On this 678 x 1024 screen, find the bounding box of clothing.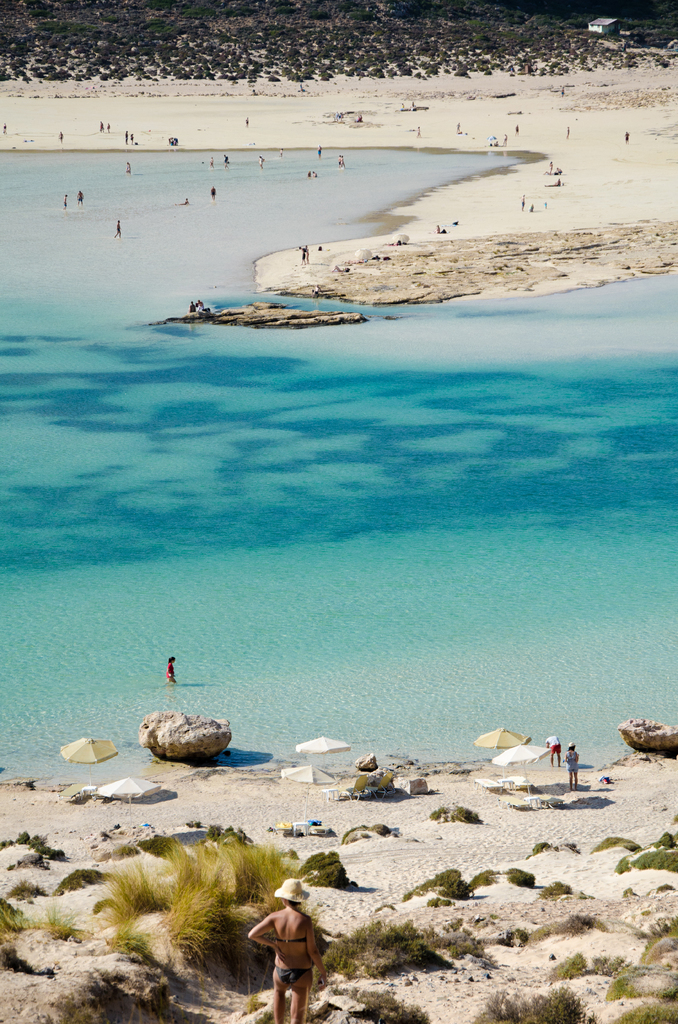
Bounding box: pyautogui.locateOnScreen(596, 772, 613, 787).
